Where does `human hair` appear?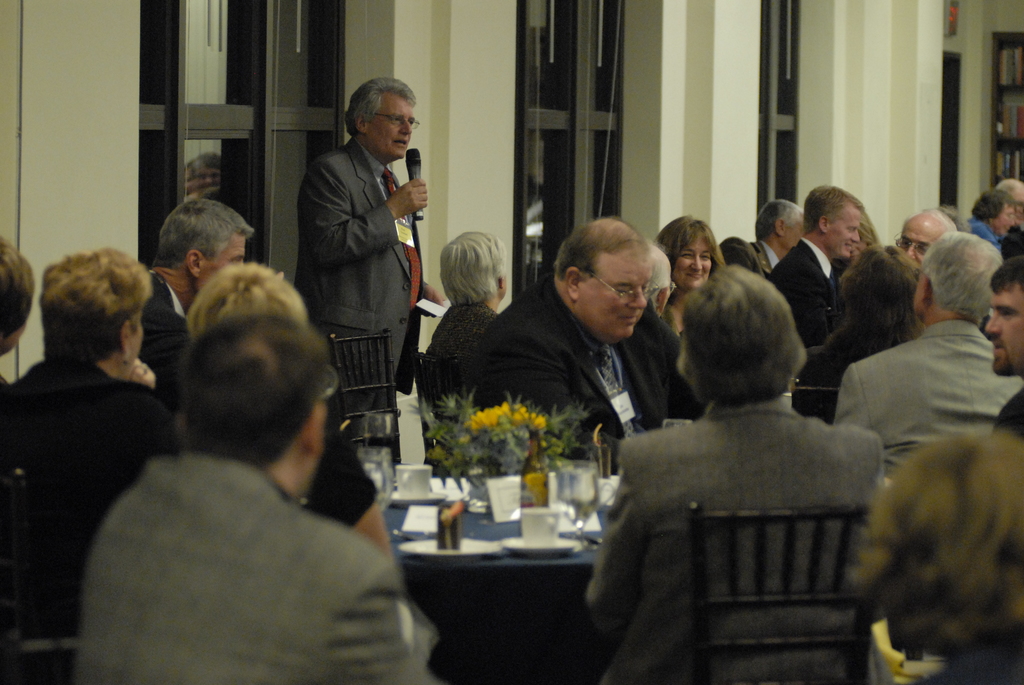
Appears at [921,205,959,235].
